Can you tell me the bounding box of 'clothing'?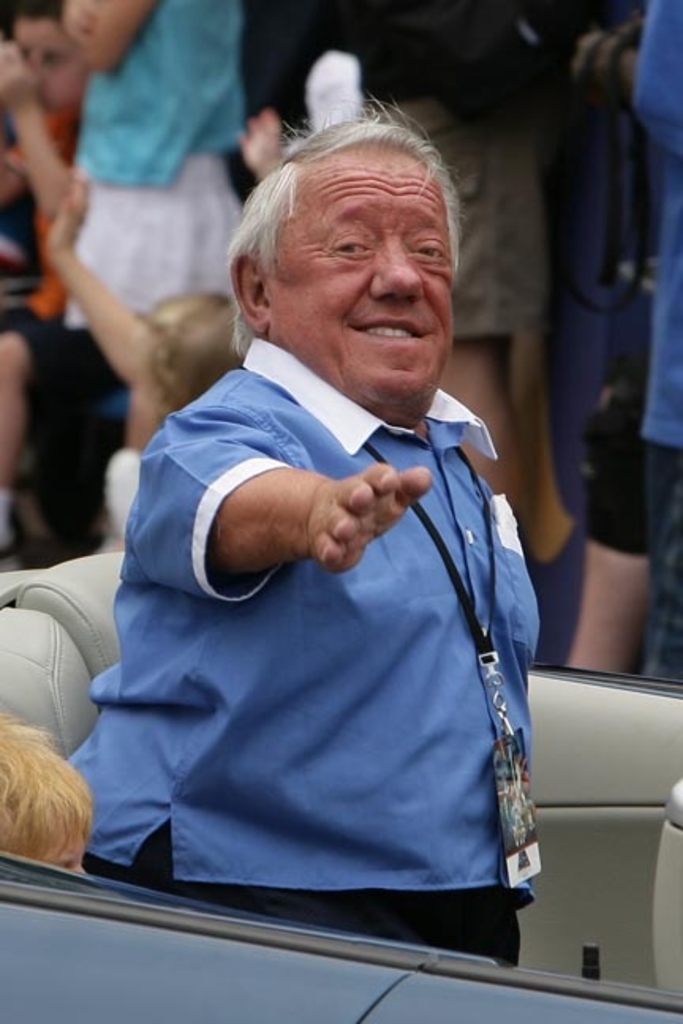
{"x1": 232, "y1": 0, "x2": 552, "y2": 335}.
